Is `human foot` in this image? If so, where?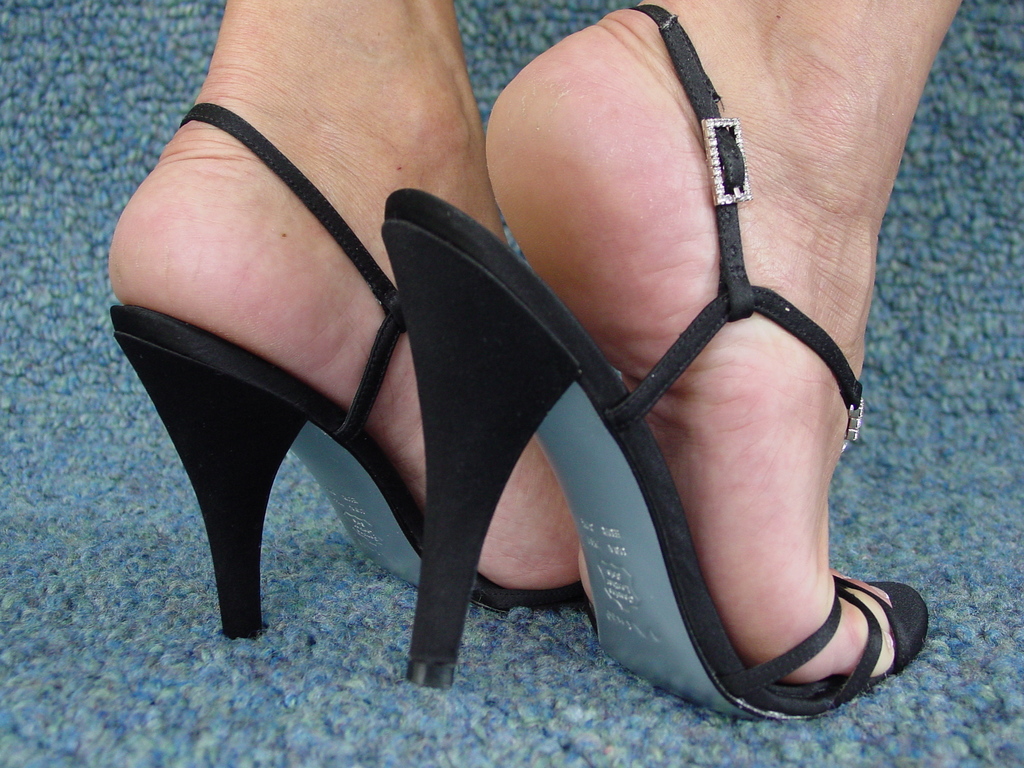
Yes, at left=103, top=0, right=588, bottom=593.
